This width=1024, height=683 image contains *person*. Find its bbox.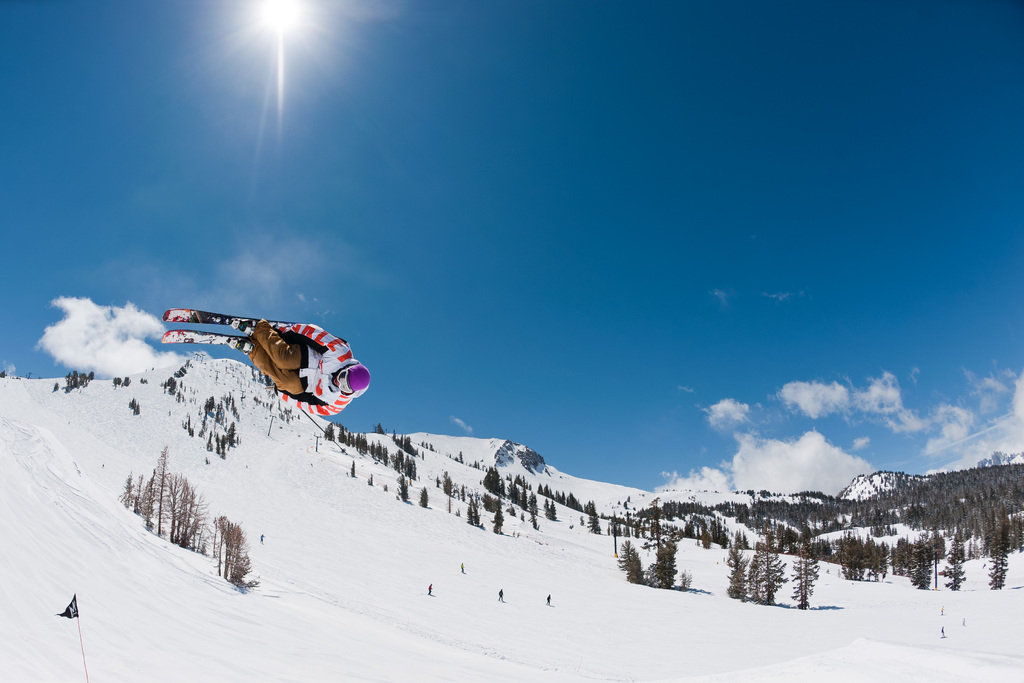
544,592,553,606.
